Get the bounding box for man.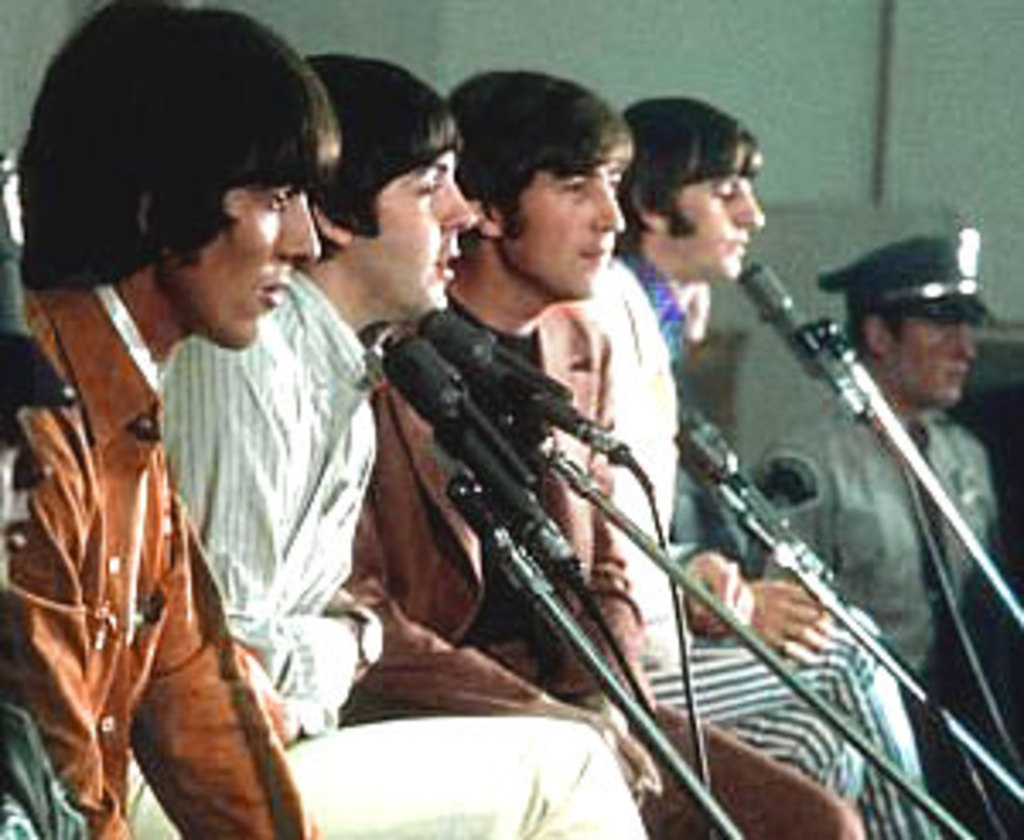
region(0, 0, 324, 837).
